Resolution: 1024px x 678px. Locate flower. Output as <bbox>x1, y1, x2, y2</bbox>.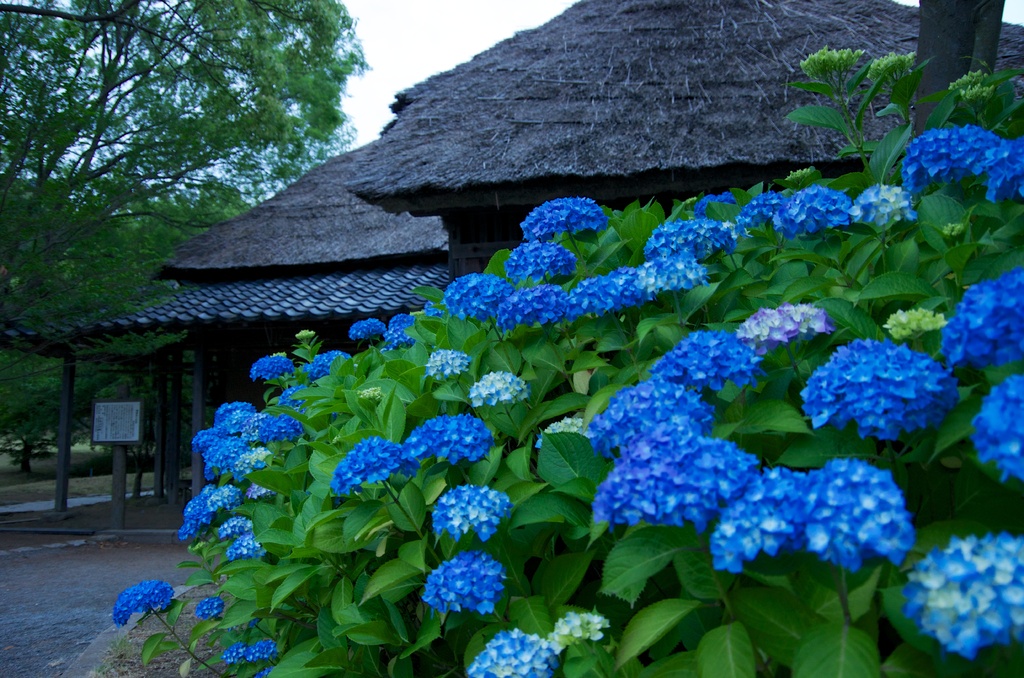
<bbox>911, 126, 1023, 211</bbox>.
